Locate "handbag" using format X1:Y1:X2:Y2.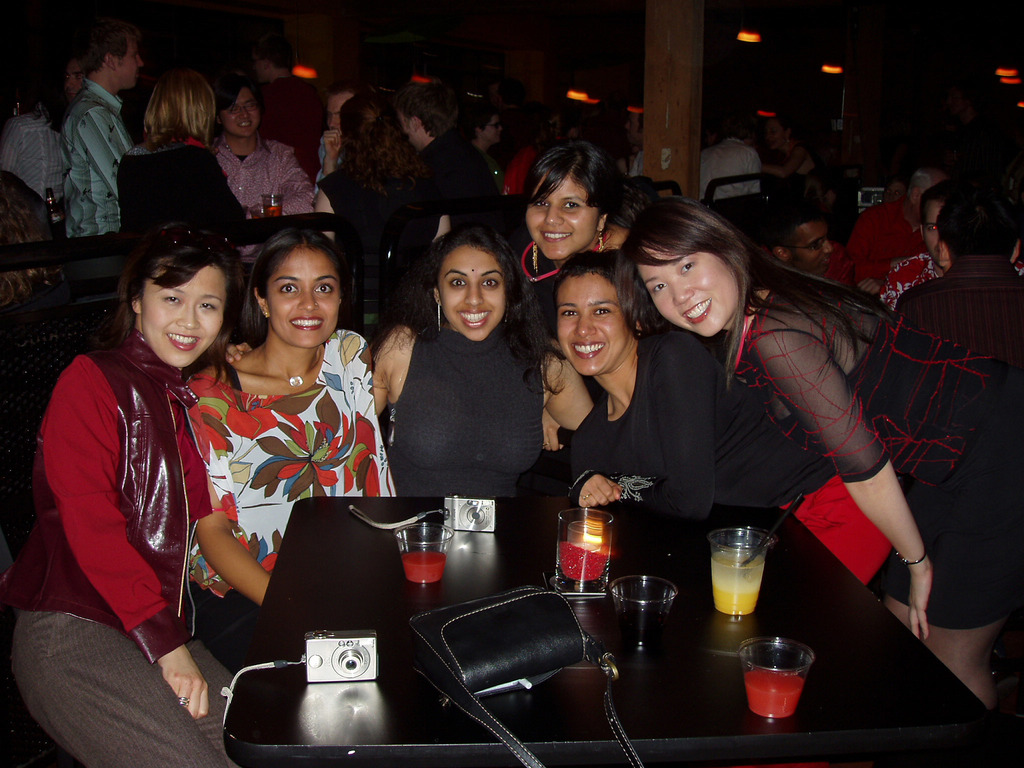
410:580:653:767.
